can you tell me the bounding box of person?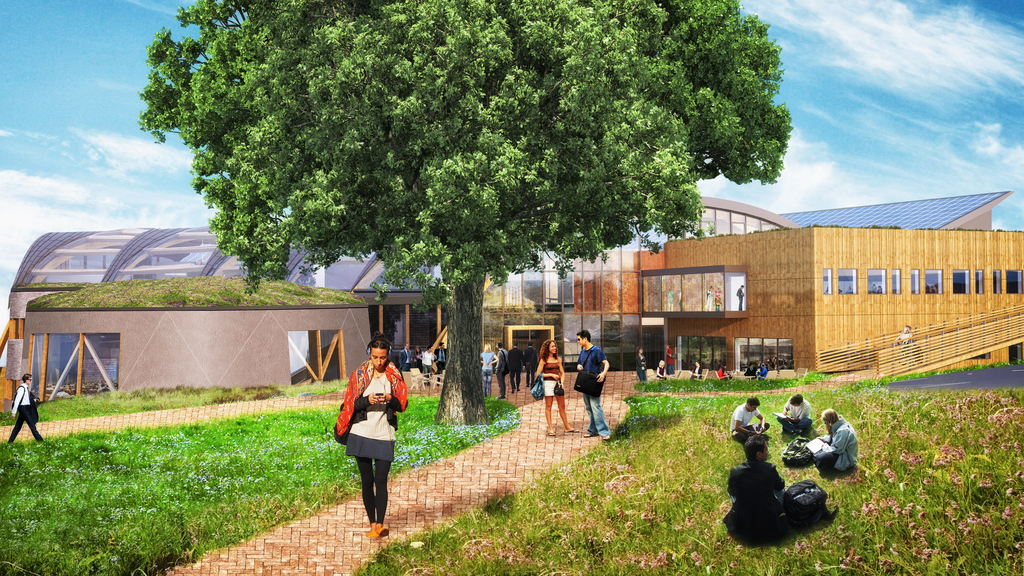
522,334,536,384.
